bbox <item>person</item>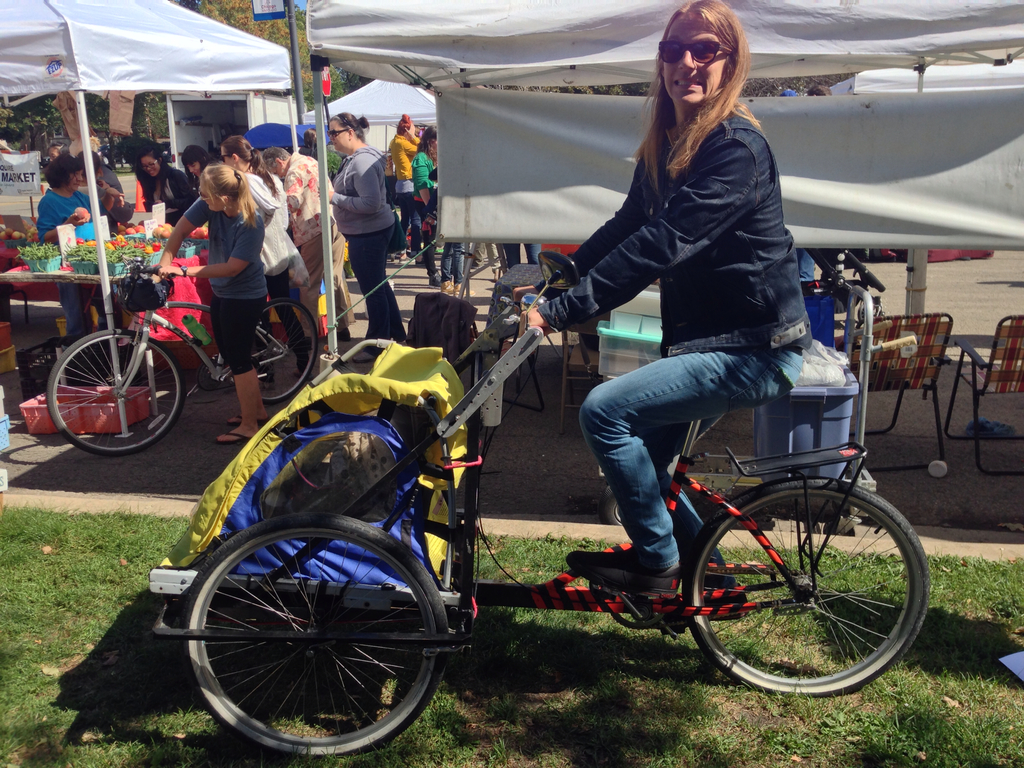
bbox=[76, 148, 131, 230]
